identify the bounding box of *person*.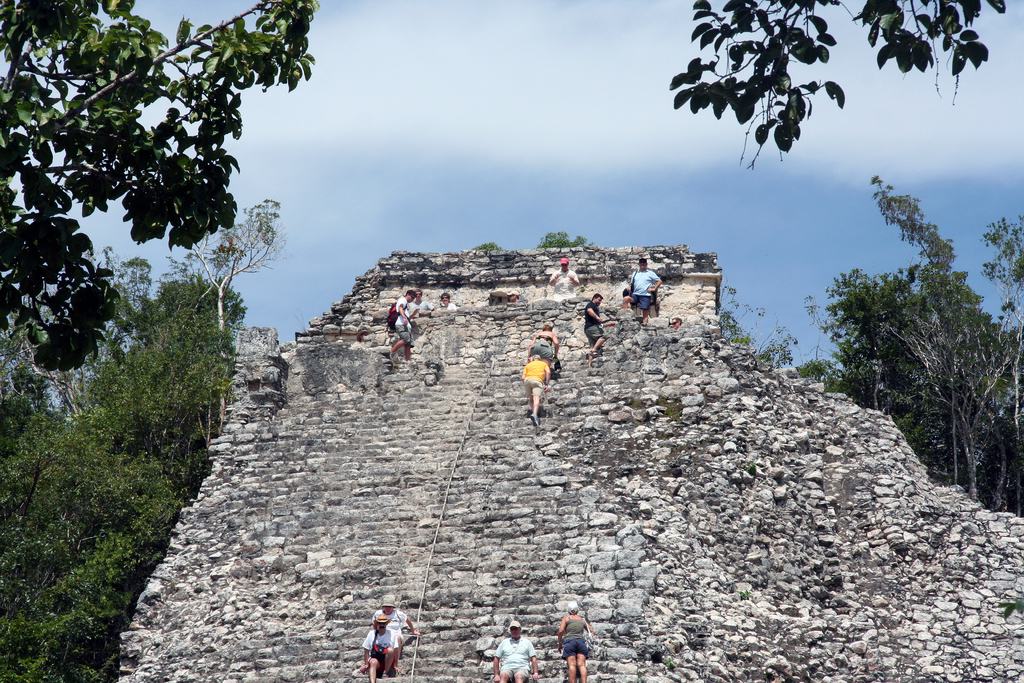
bbox=(585, 288, 607, 363).
